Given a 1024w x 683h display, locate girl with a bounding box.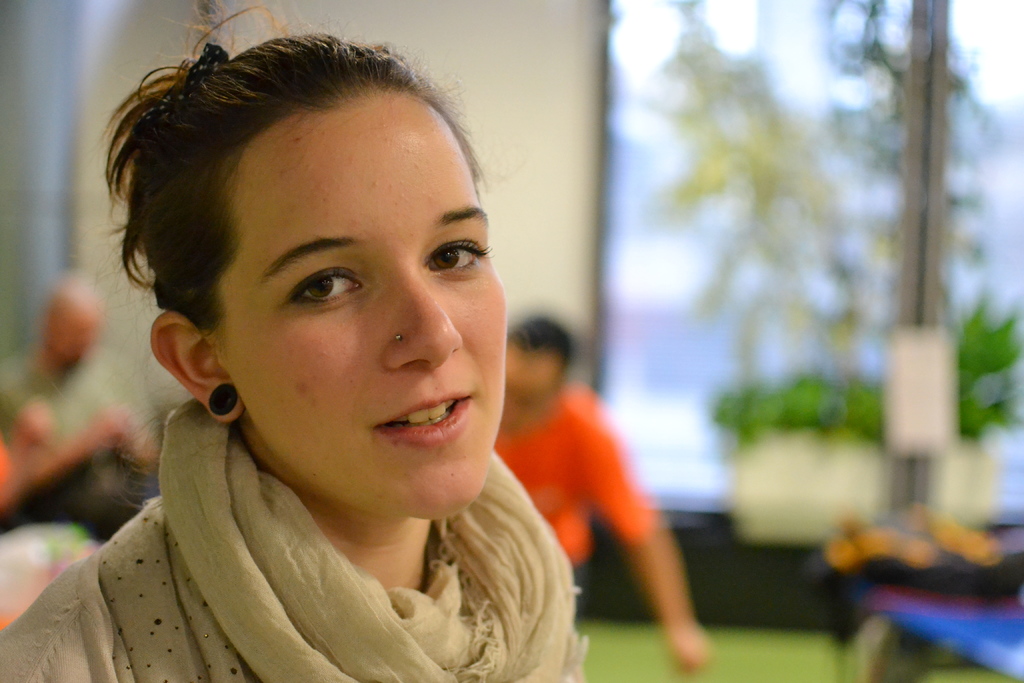
Located: [0, 0, 588, 682].
